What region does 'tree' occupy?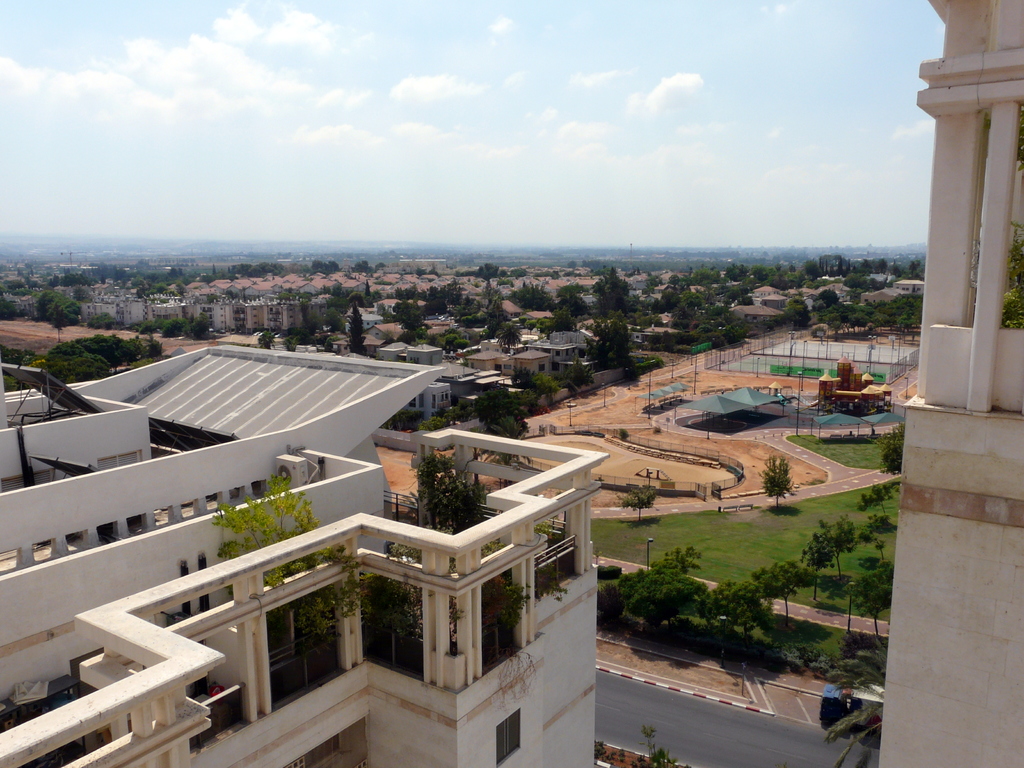
crop(755, 449, 795, 512).
